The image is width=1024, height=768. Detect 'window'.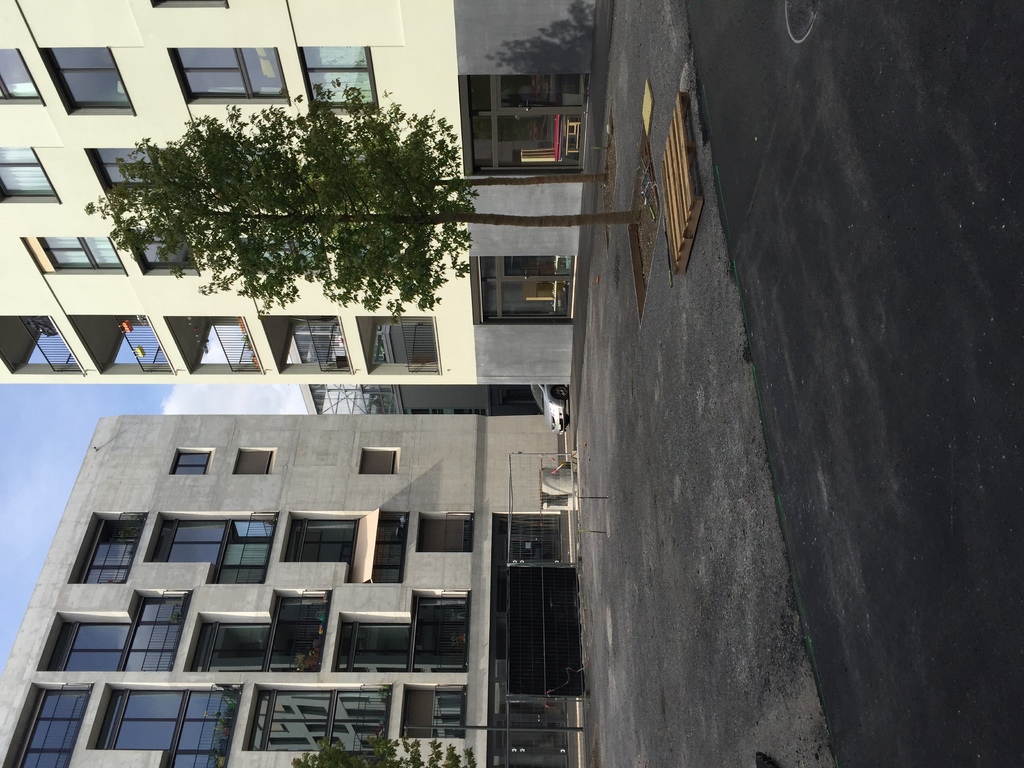
Detection: (left=167, top=449, right=211, bottom=474).
